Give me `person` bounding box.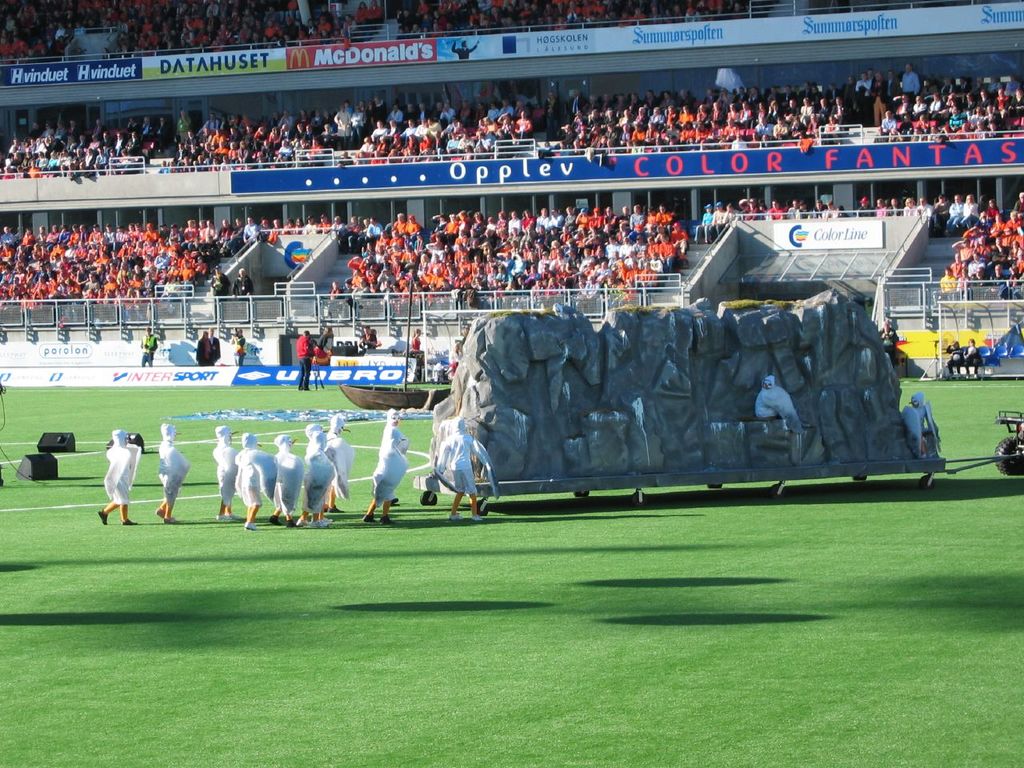
region(782, 199, 796, 218).
